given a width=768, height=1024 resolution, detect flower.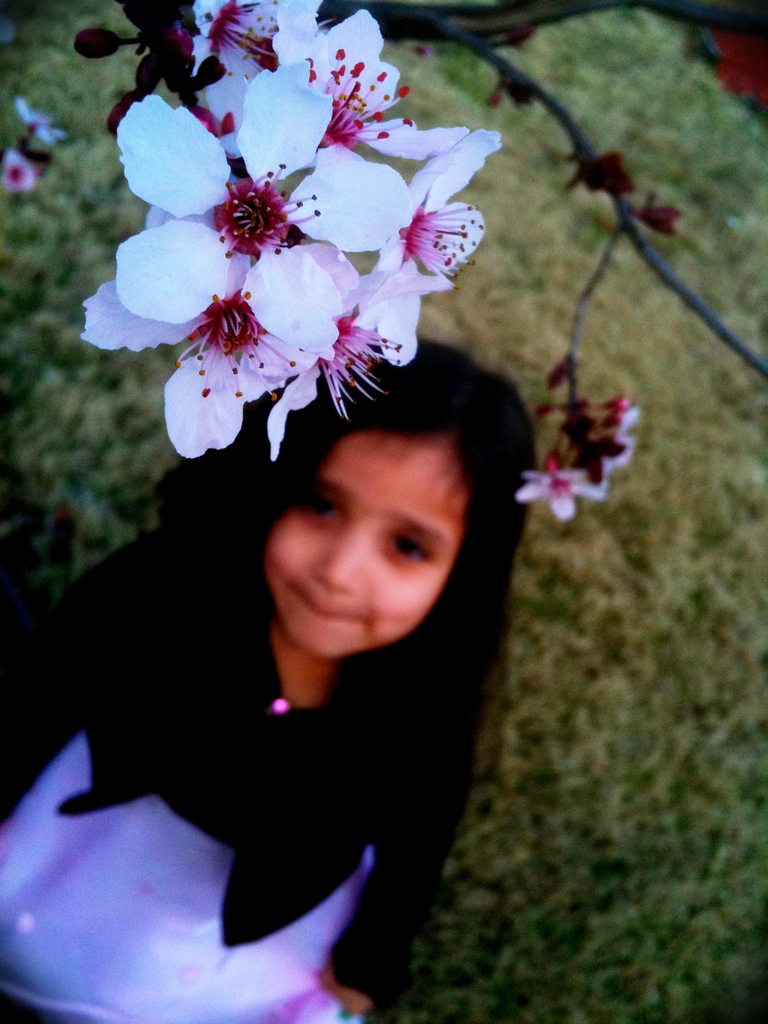
bbox=[513, 461, 614, 525].
